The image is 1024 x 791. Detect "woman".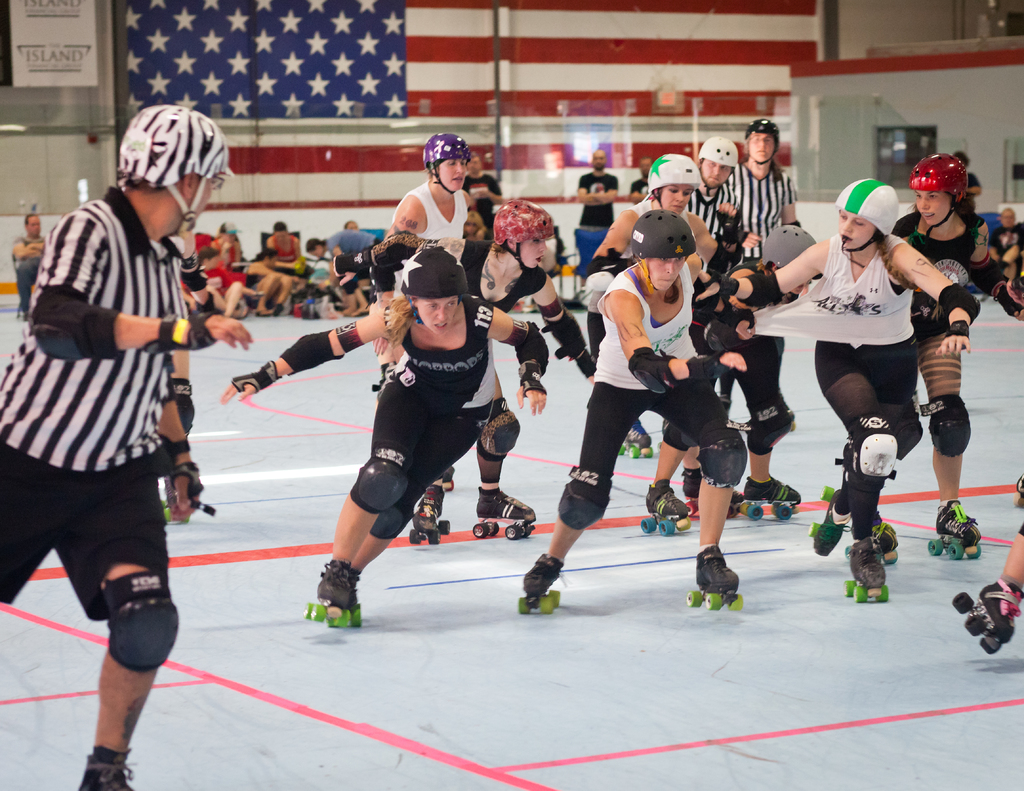
Detection: 511/204/748/614.
